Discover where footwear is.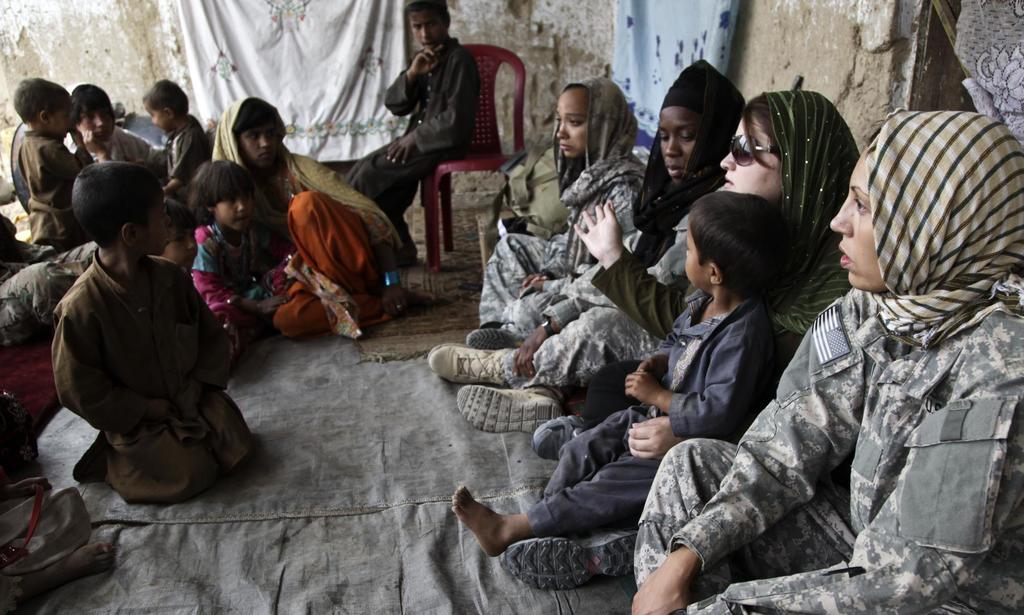
Discovered at region(500, 533, 638, 588).
